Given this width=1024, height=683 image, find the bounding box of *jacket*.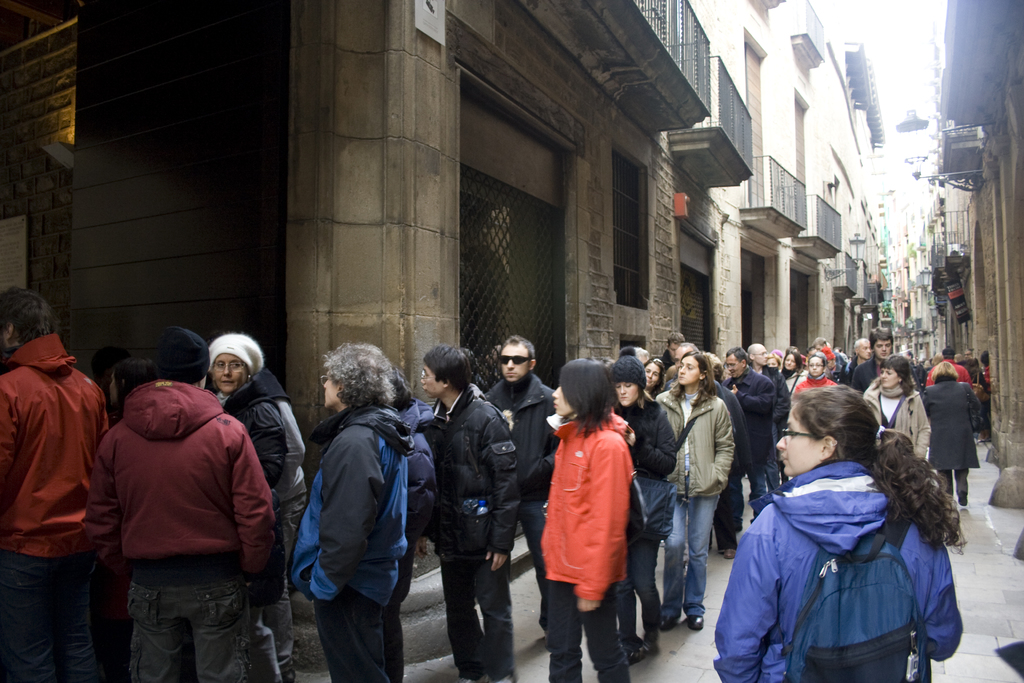
rect(858, 372, 932, 458).
